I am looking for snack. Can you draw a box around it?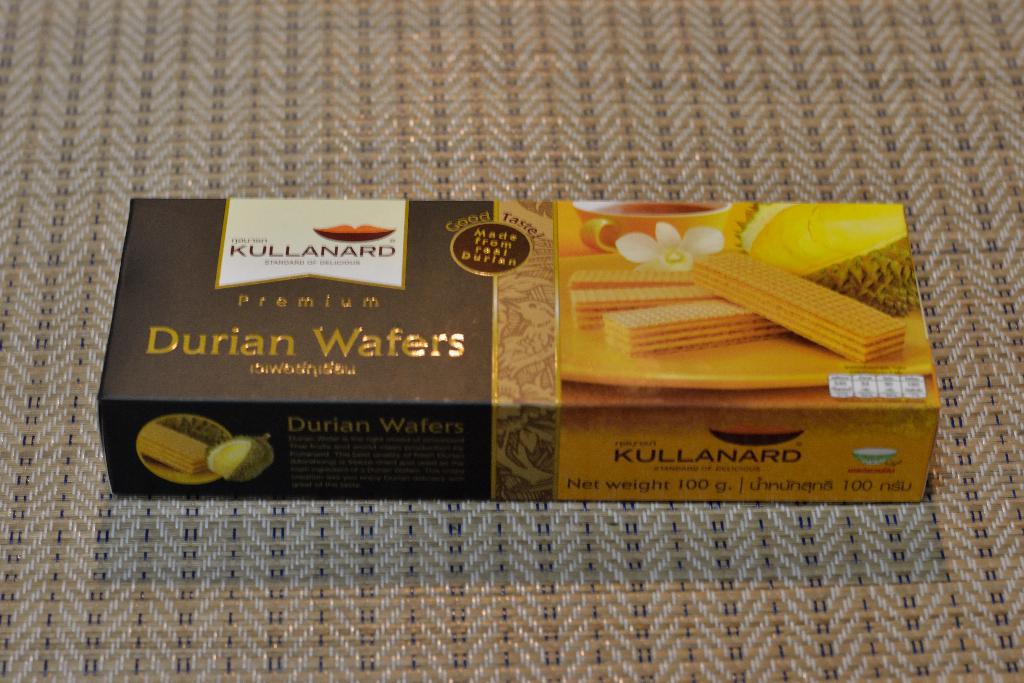
Sure, the bounding box is rect(97, 191, 922, 508).
